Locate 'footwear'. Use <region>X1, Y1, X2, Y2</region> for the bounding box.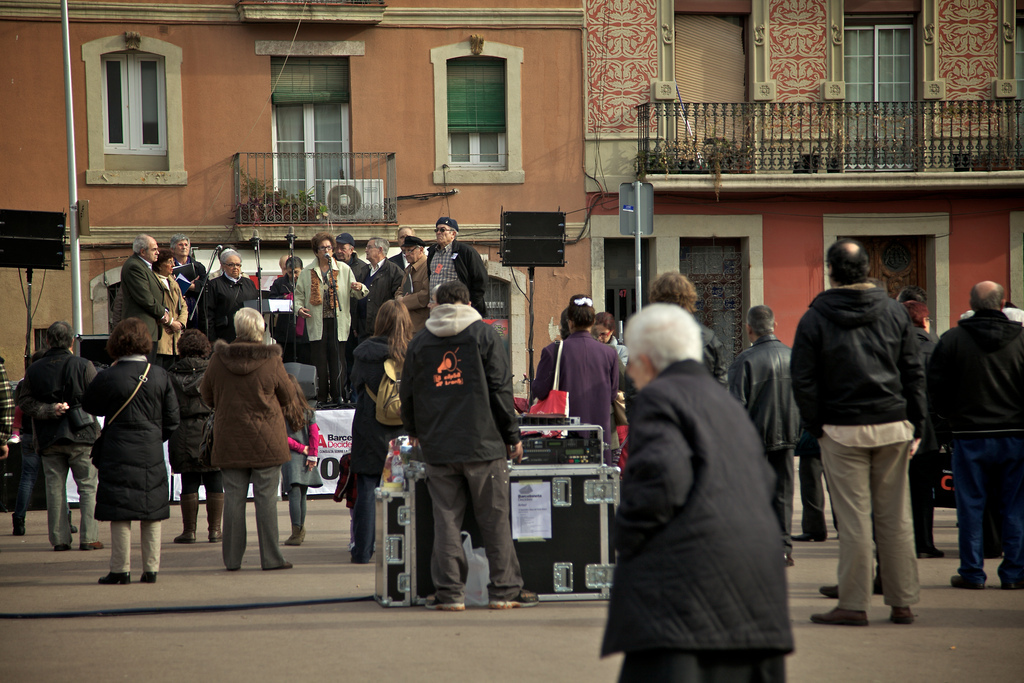
<region>920, 544, 947, 556</region>.
